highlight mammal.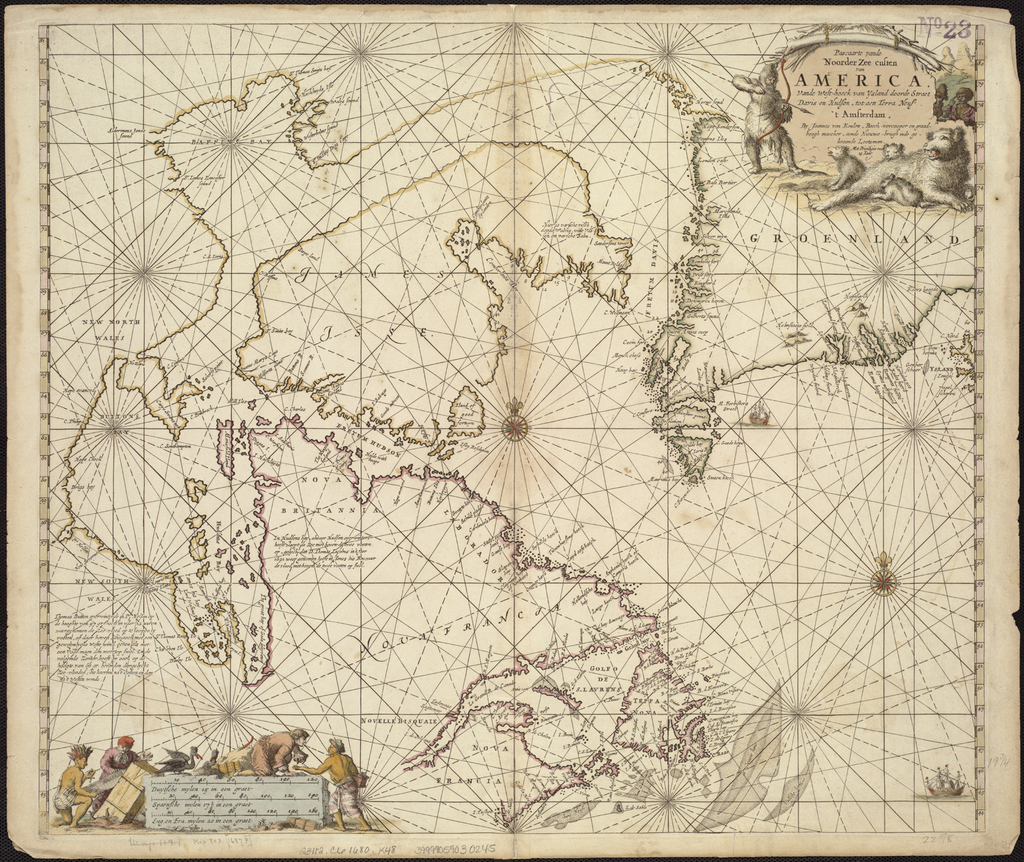
Highlighted region: 247, 720, 309, 779.
